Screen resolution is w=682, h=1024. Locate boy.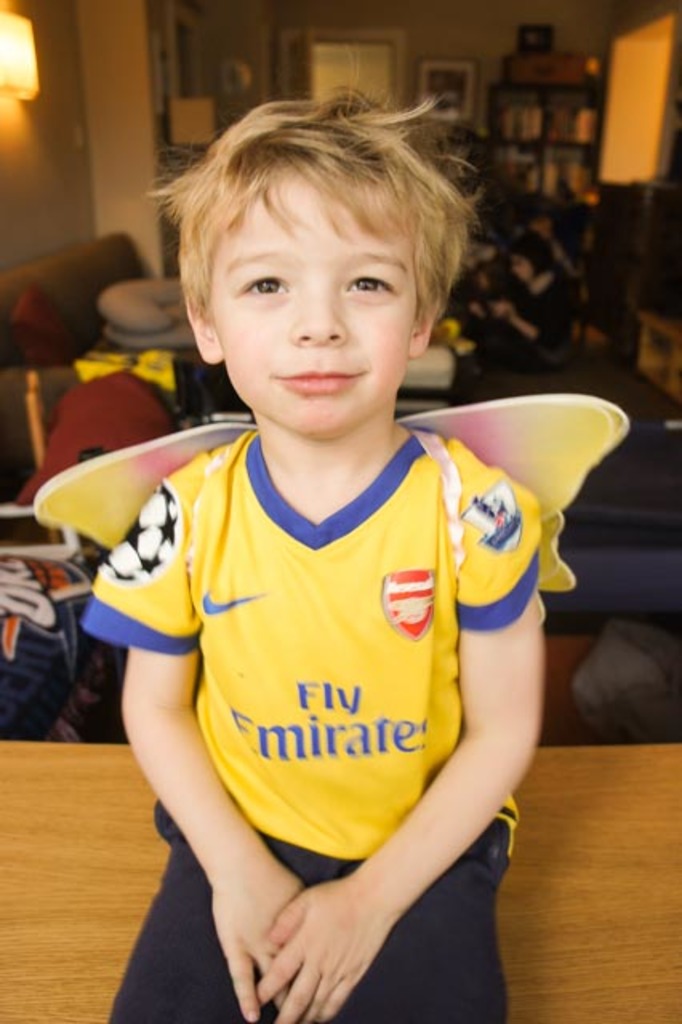
(69,74,589,1022).
